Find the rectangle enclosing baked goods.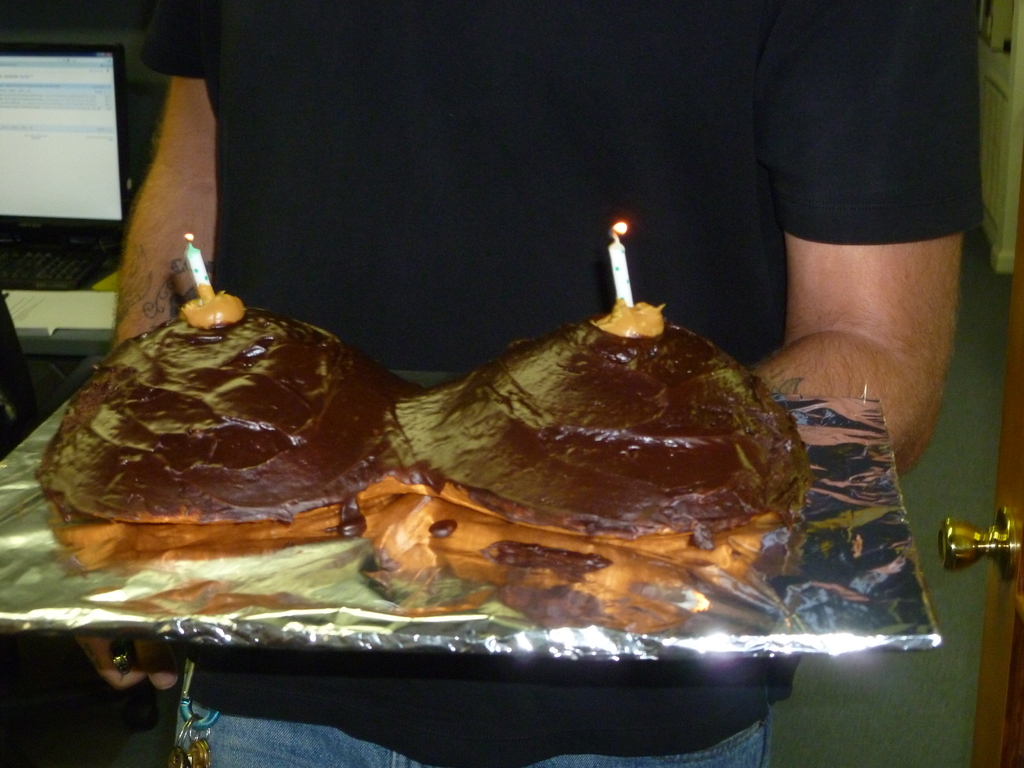
Rect(37, 308, 408, 527).
